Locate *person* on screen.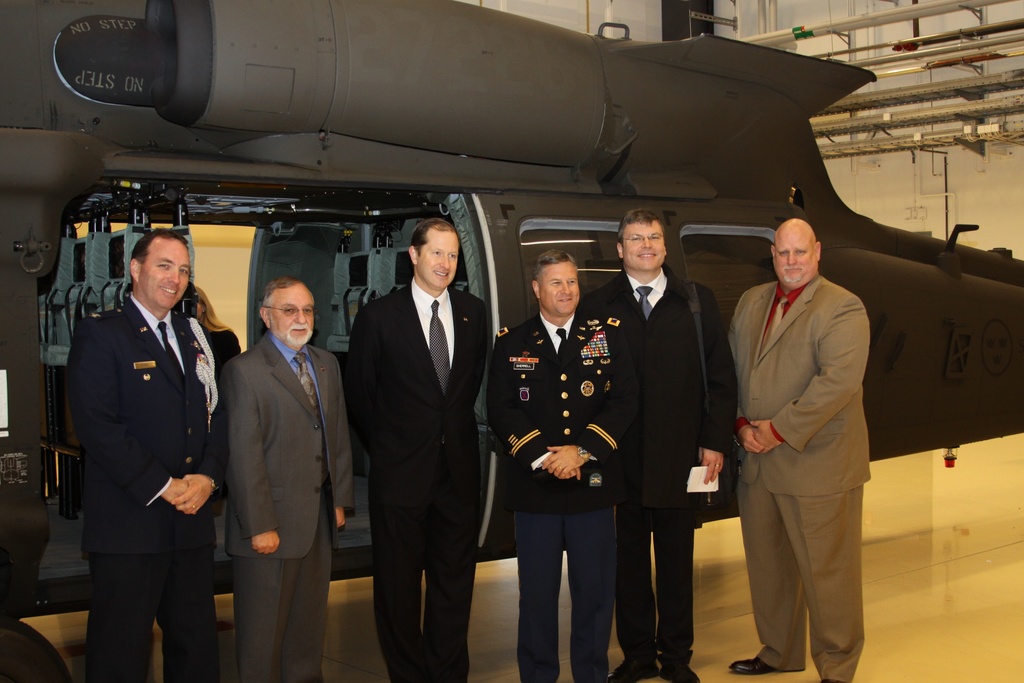
On screen at detection(43, 226, 230, 682).
